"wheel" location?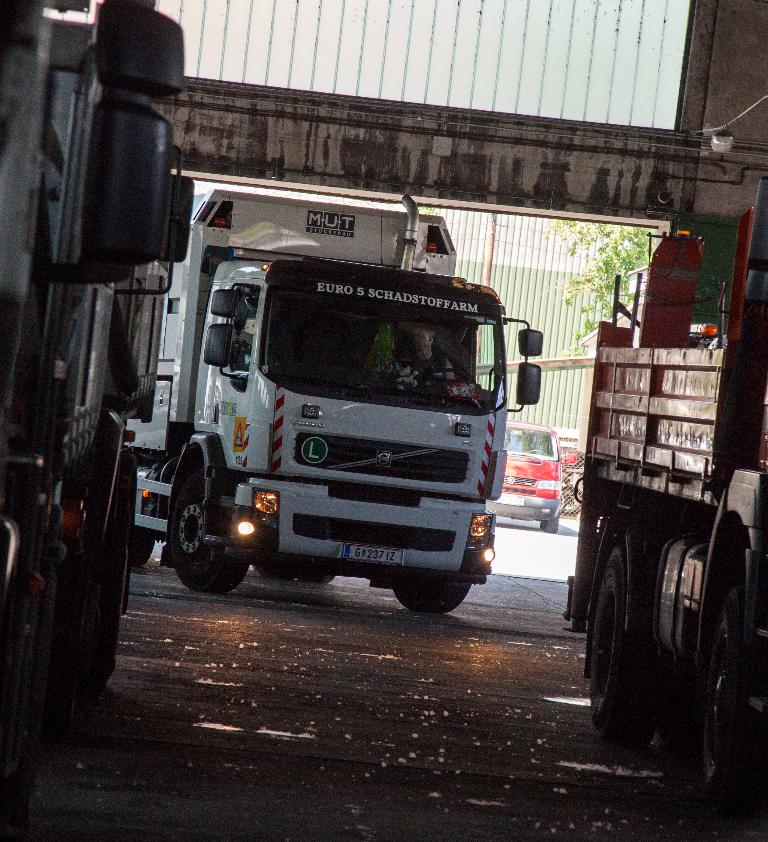
<region>565, 486, 584, 513</region>
